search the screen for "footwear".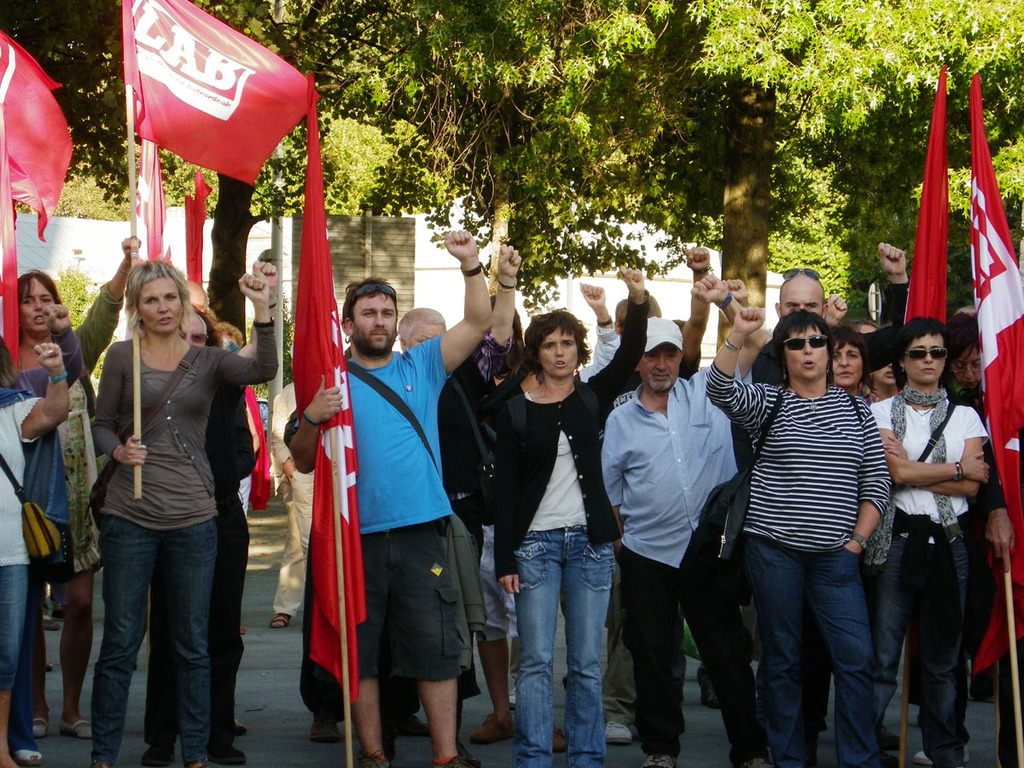
Found at [x1=607, y1=716, x2=633, y2=742].
